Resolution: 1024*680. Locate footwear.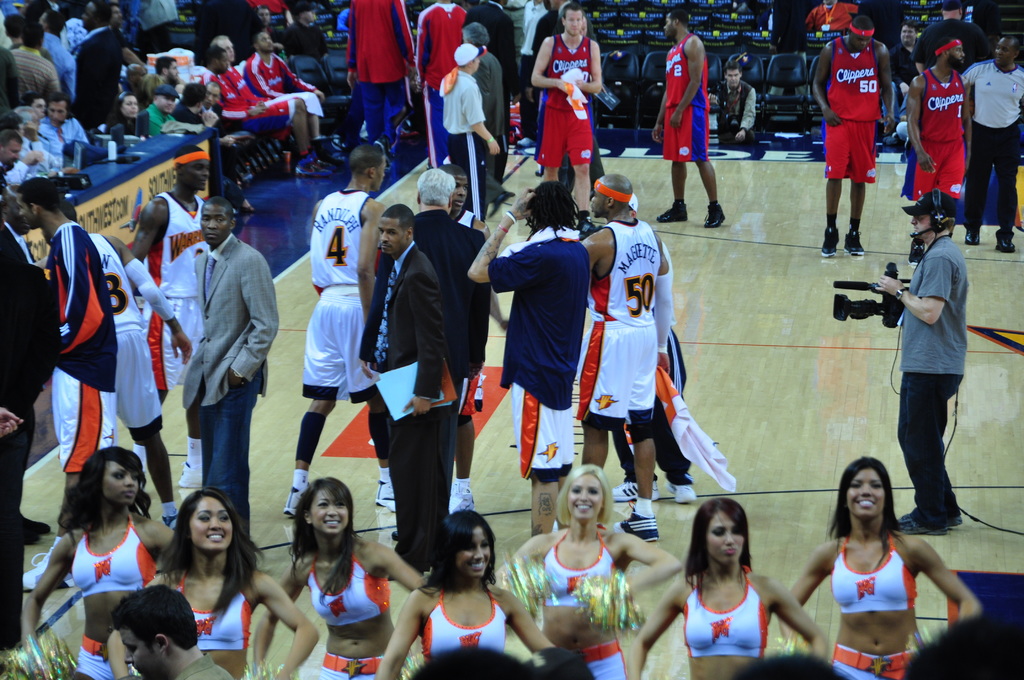
[x1=820, y1=227, x2=837, y2=255].
